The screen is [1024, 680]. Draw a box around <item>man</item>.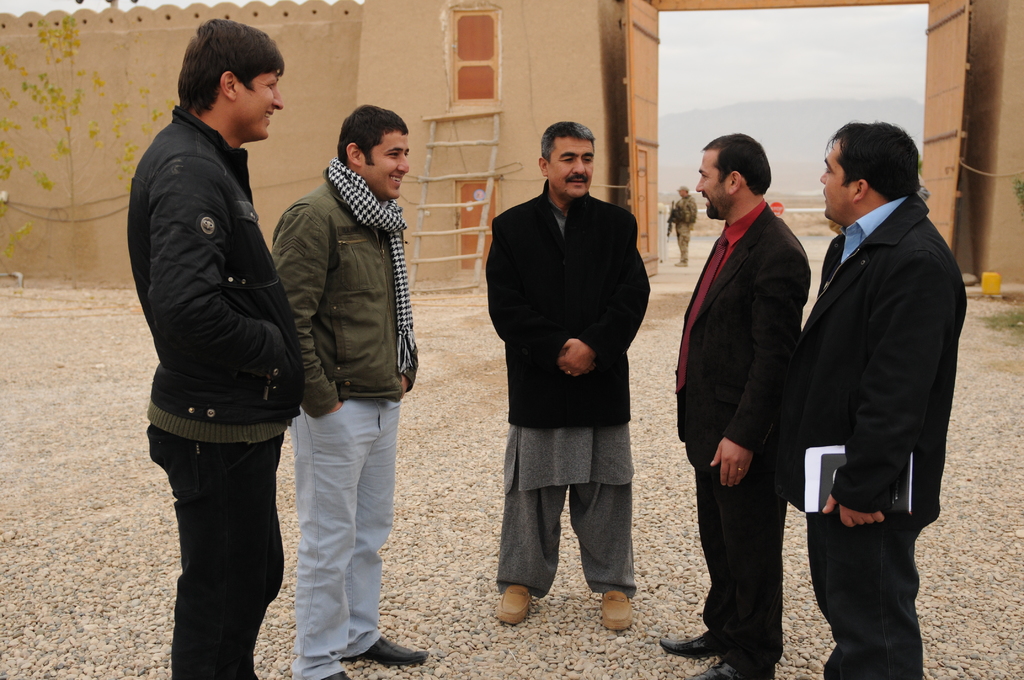
left=670, top=187, right=697, bottom=266.
